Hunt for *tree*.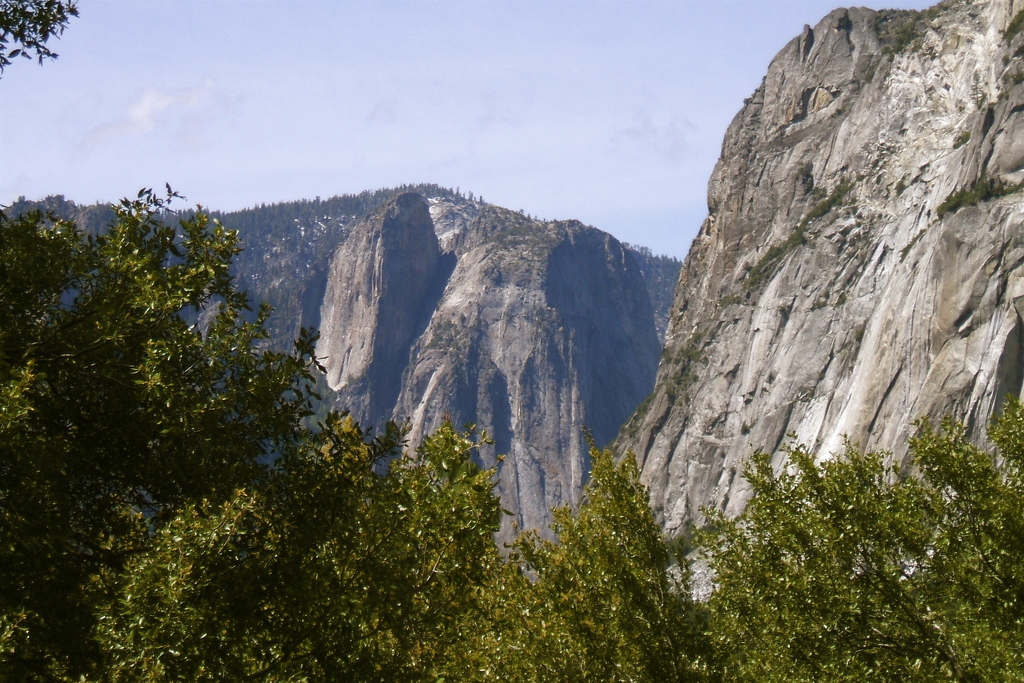
Hunted down at l=0, t=3, r=79, b=88.
